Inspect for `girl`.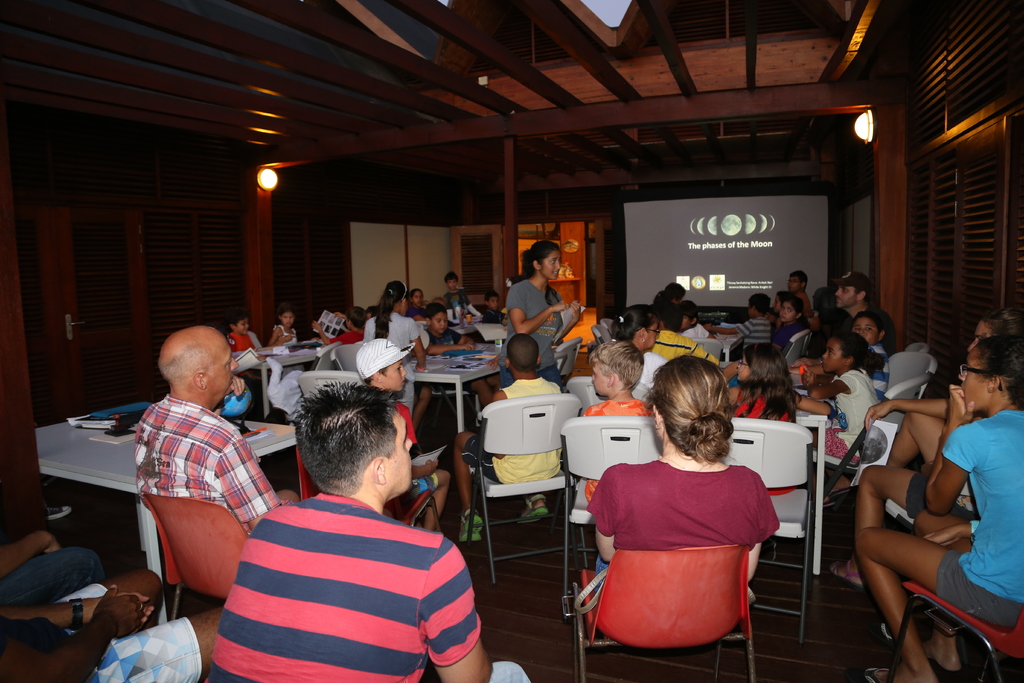
Inspection: detection(727, 347, 797, 496).
